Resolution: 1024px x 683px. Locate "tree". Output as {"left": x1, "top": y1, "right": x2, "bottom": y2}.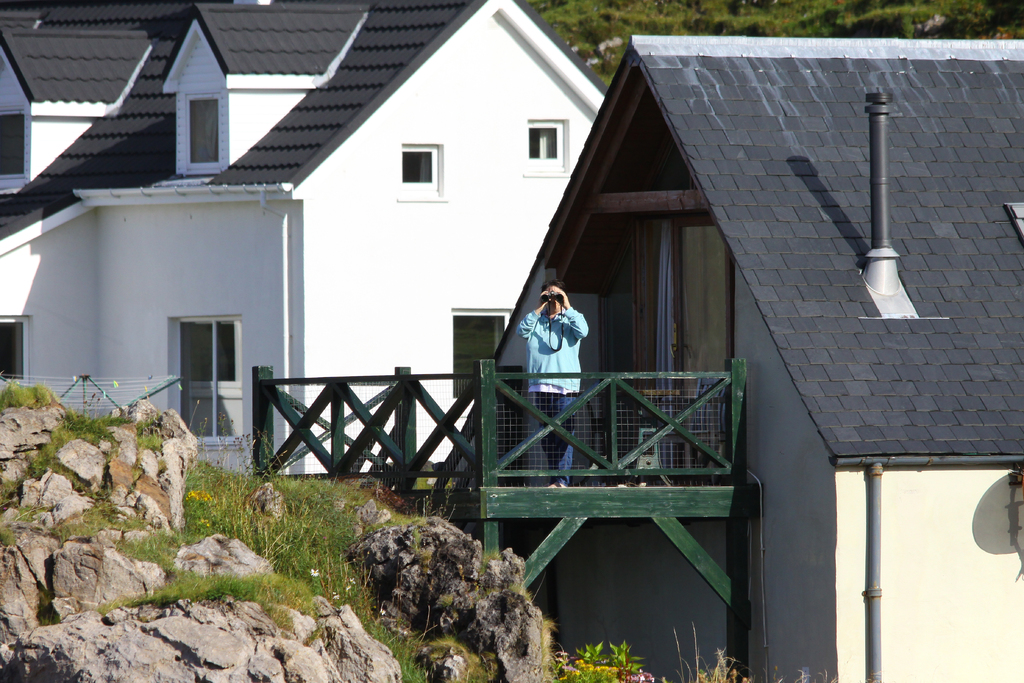
{"left": 902, "top": 17, "right": 914, "bottom": 36}.
